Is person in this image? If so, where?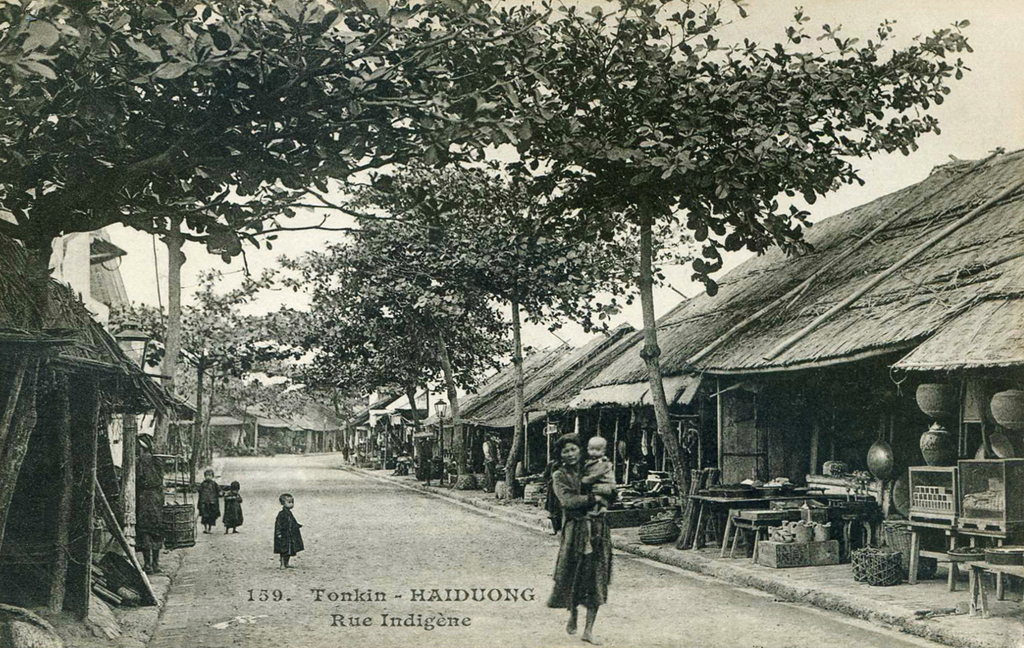
Yes, at bbox(584, 436, 619, 516).
